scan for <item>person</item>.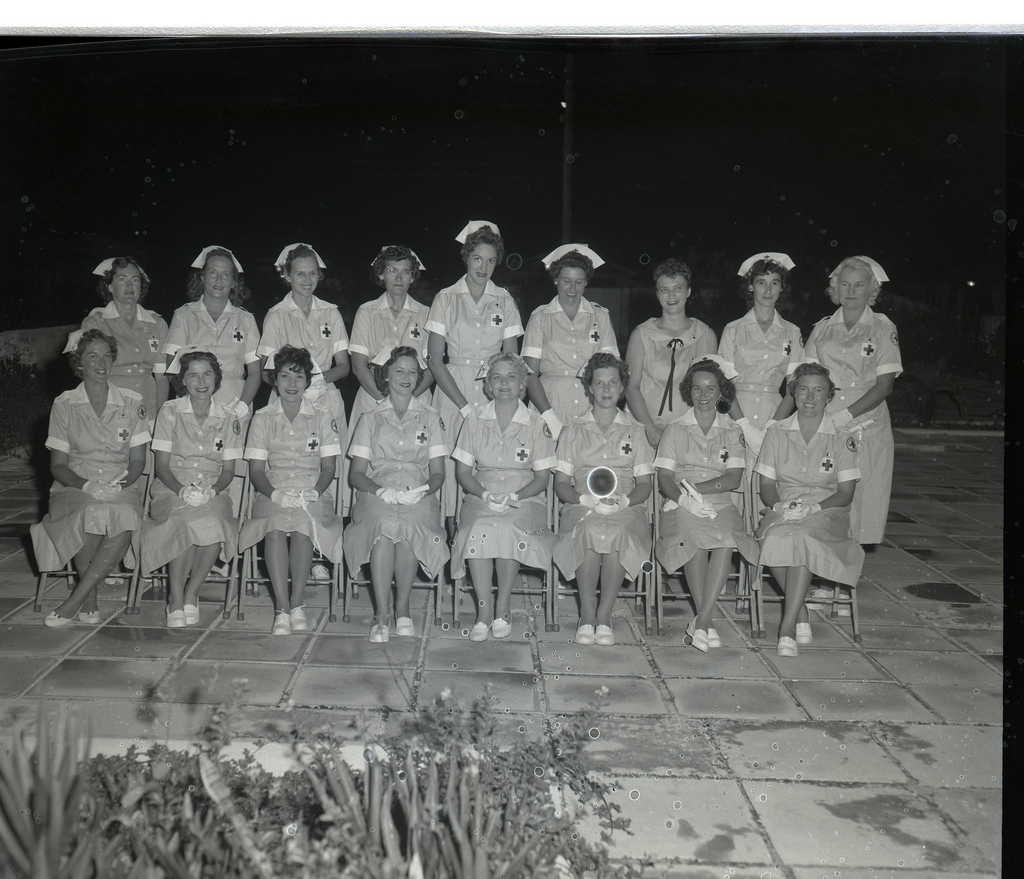
Scan result: 806/255/901/616.
